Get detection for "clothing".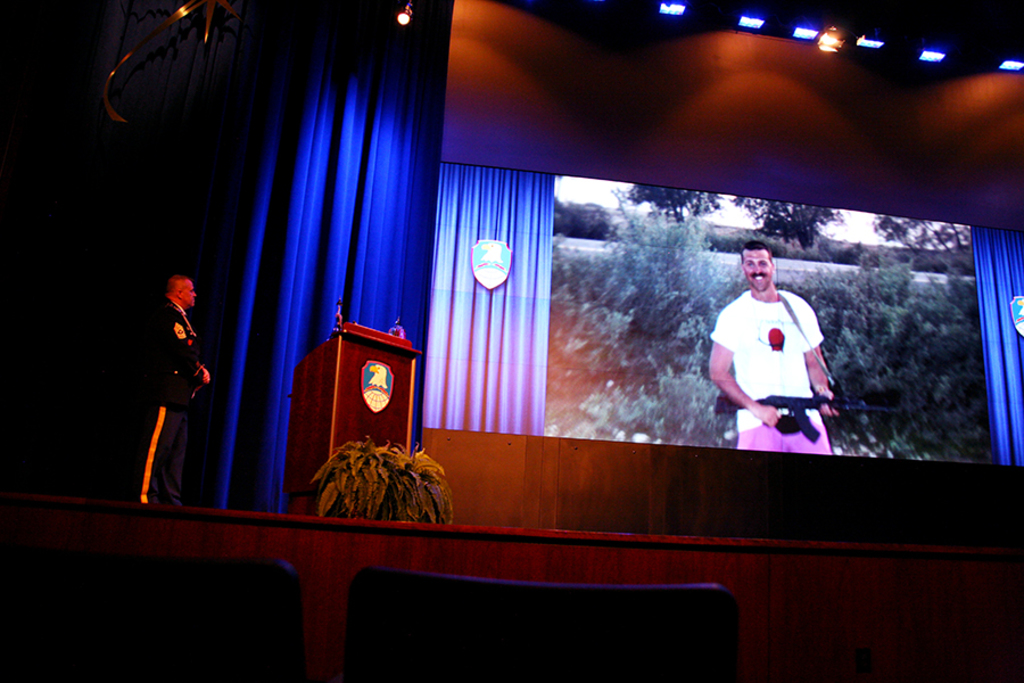
Detection: bbox=[149, 293, 205, 413].
